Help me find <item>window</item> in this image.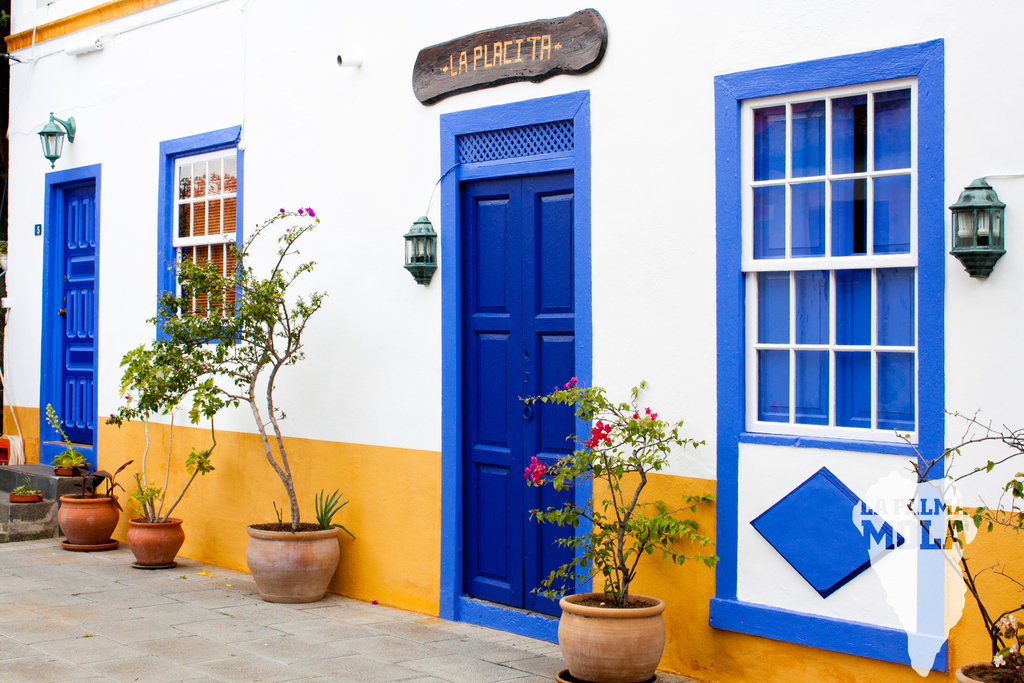
Found it: x1=719, y1=33, x2=964, y2=495.
